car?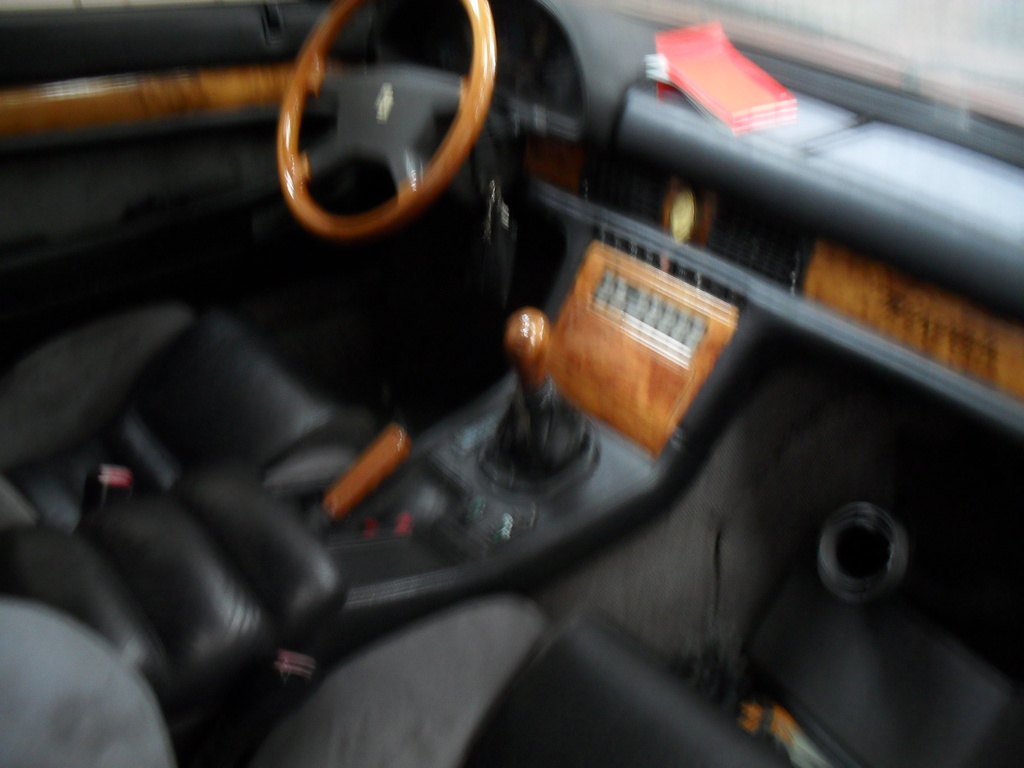
BBox(0, 0, 1023, 767)
